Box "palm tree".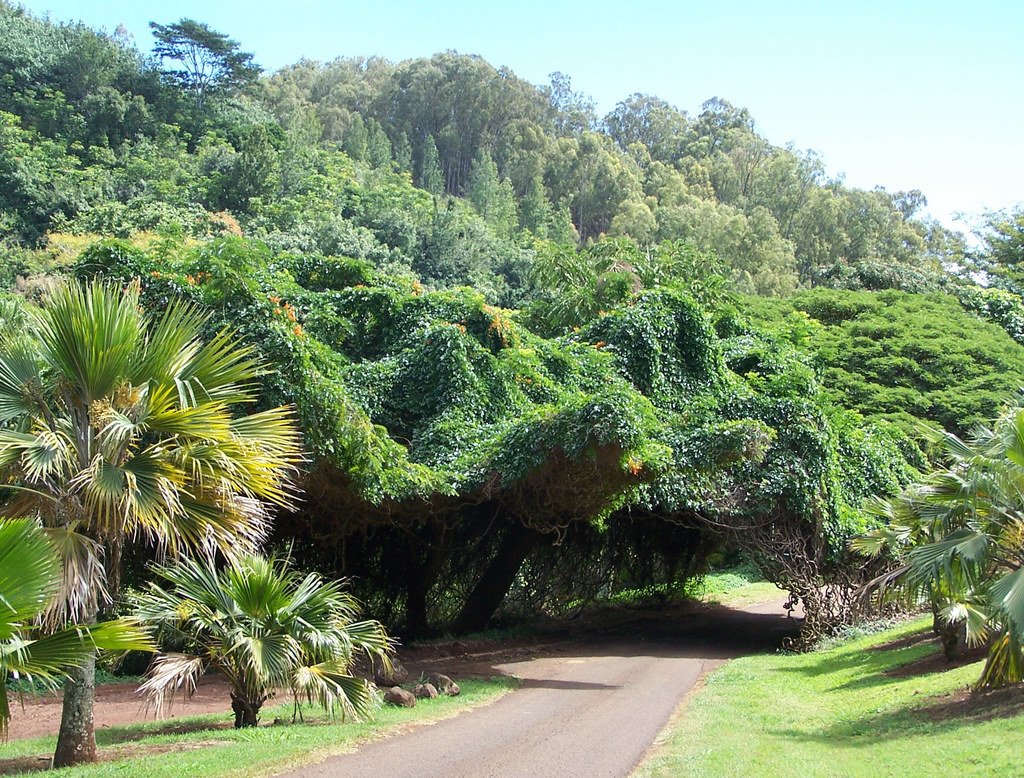
(154,551,403,734).
